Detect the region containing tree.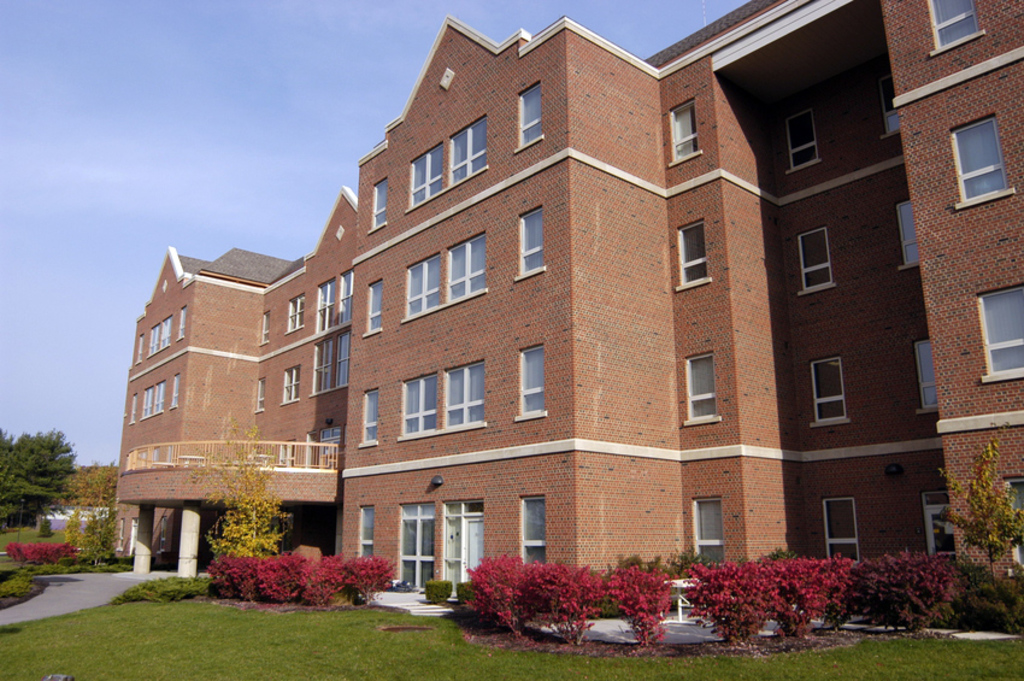
940,440,1023,581.
